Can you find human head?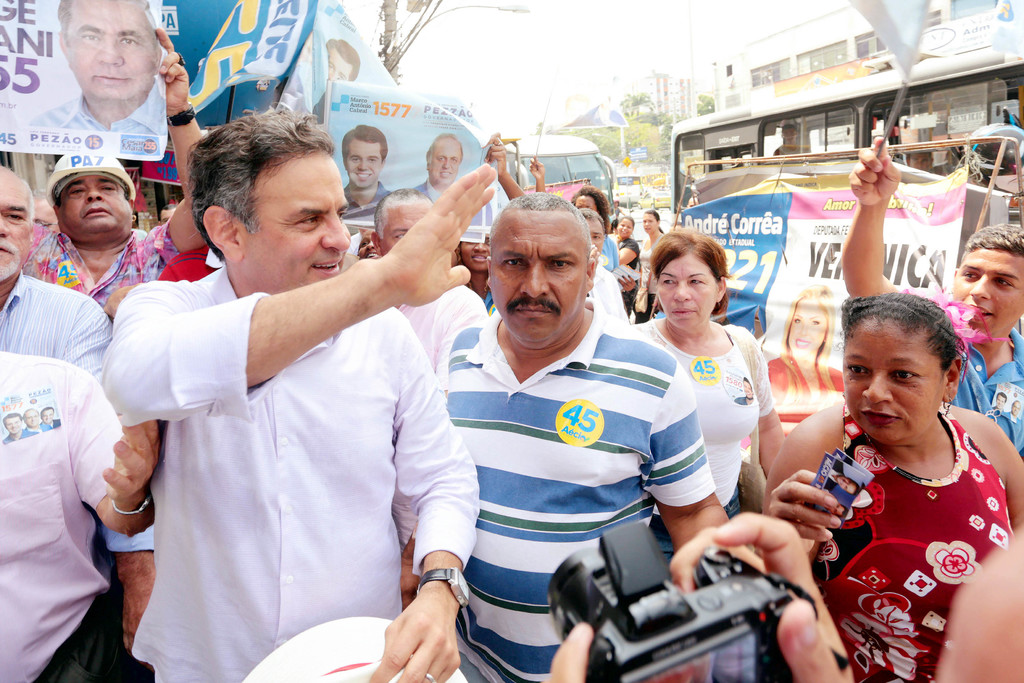
Yes, bounding box: Rect(467, 188, 611, 338).
